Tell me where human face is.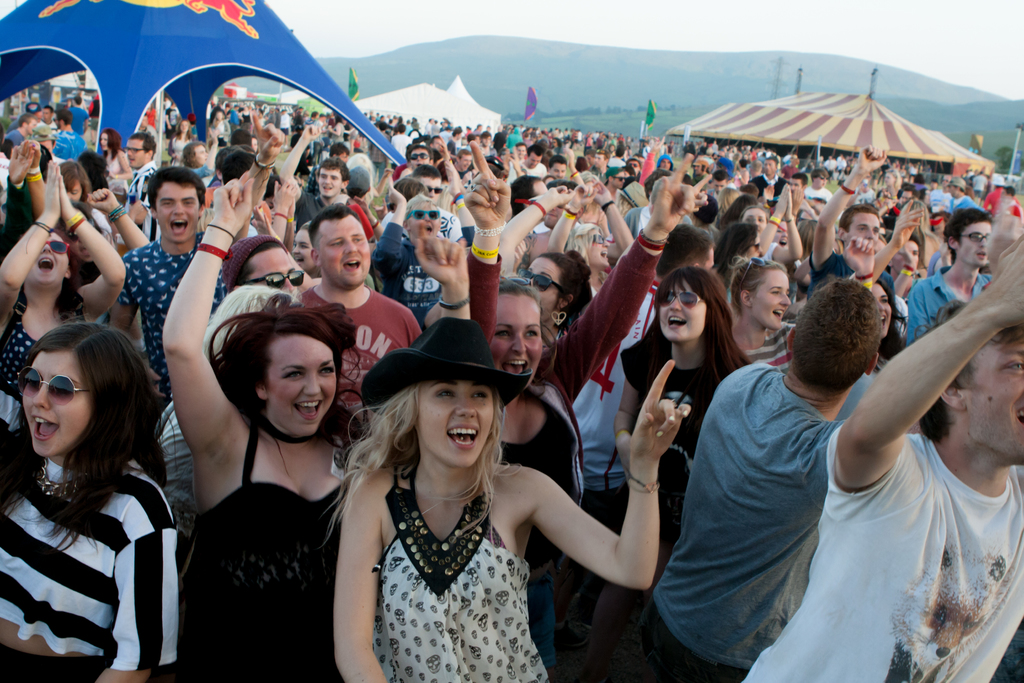
human face is at region(196, 143, 207, 162).
